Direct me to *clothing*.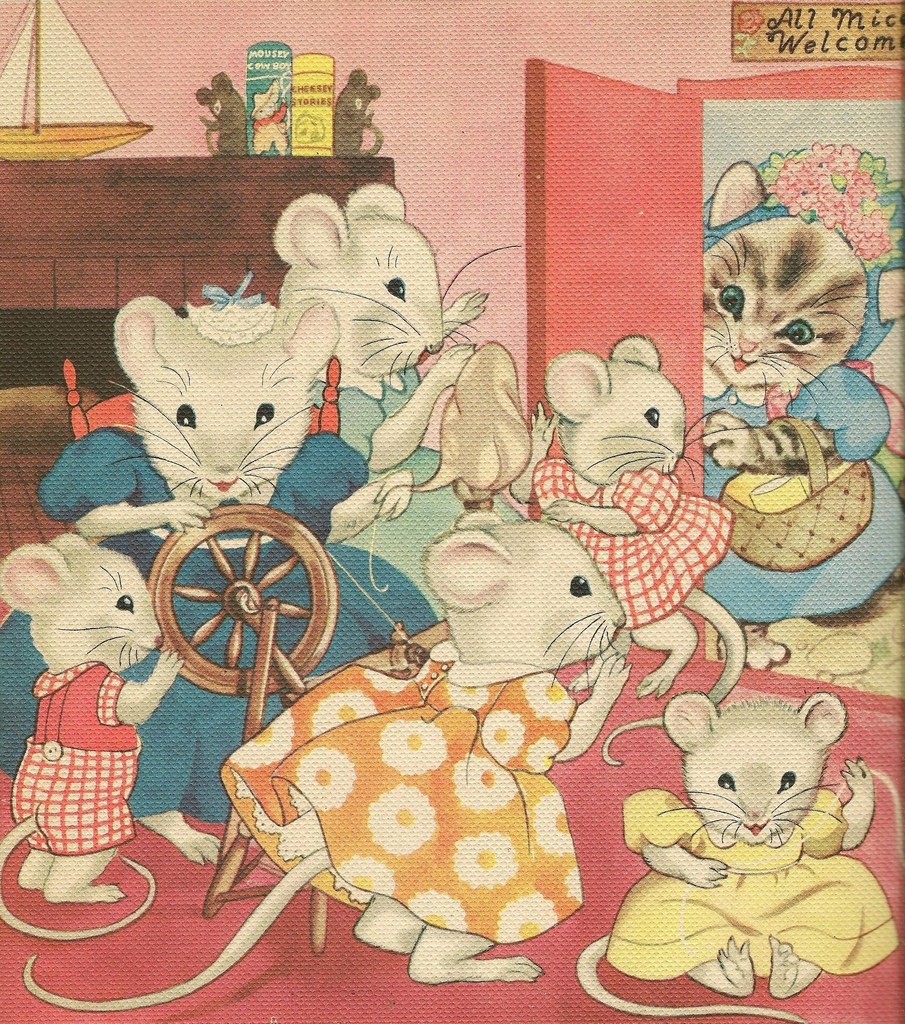
Direction: 206,613,595,942.
